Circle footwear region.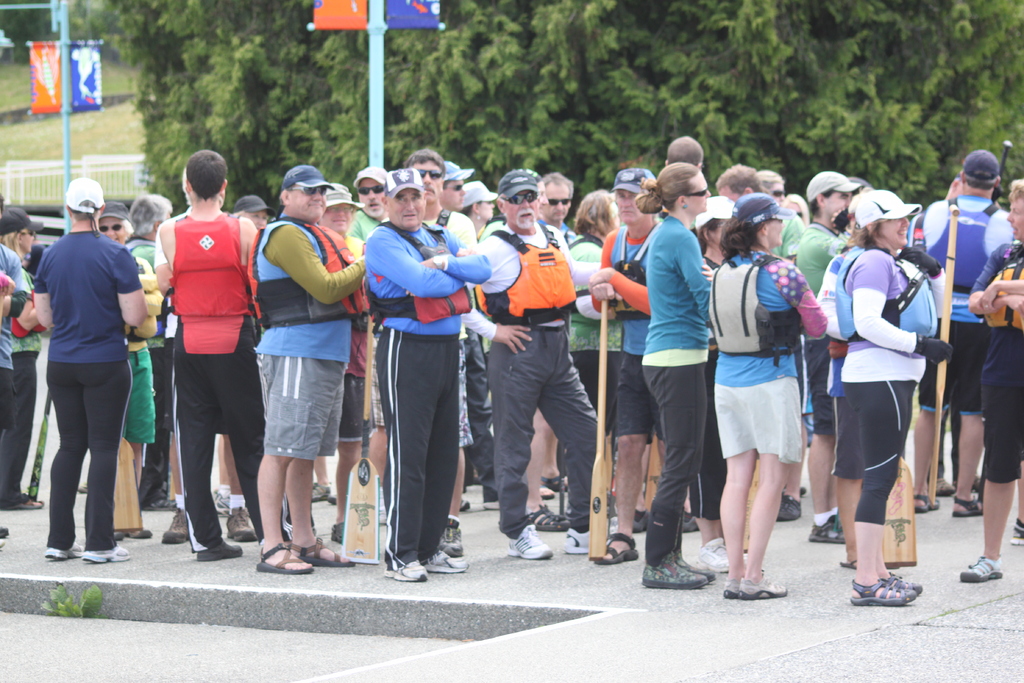
Region: rect(1014, 517, 1023, 543).
